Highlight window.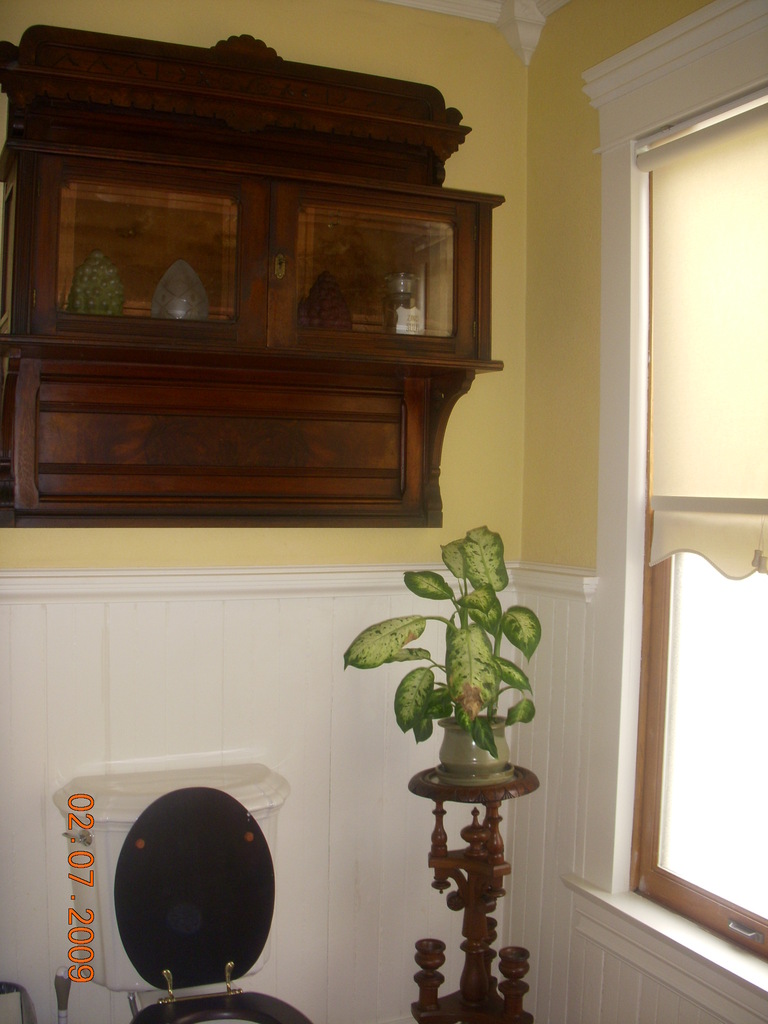
Highlighted region: [x1=632, y1=79, x2=767, y2=959].
